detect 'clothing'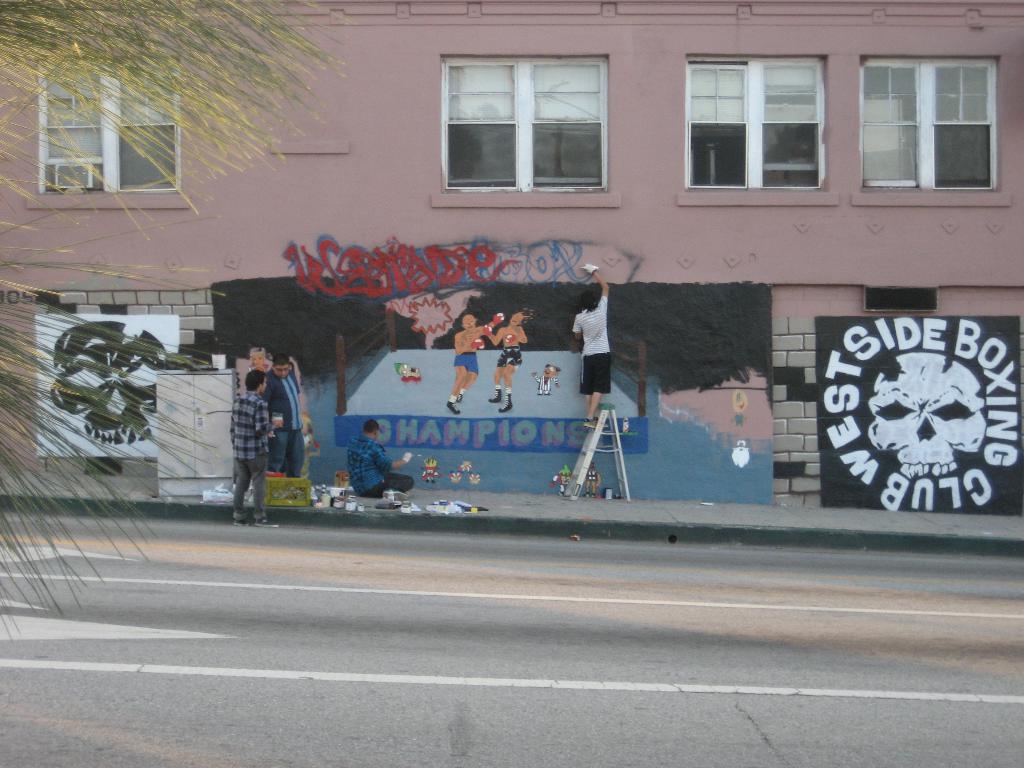
[554,472,566,490]
